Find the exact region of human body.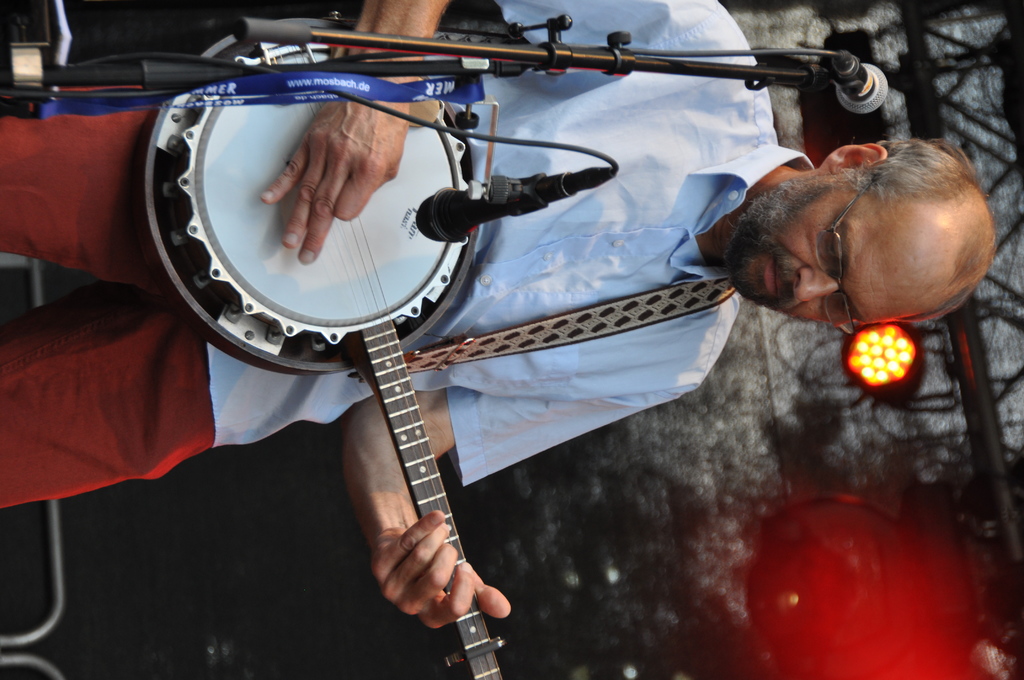
Exact region: (11, 12, 979, 670).
